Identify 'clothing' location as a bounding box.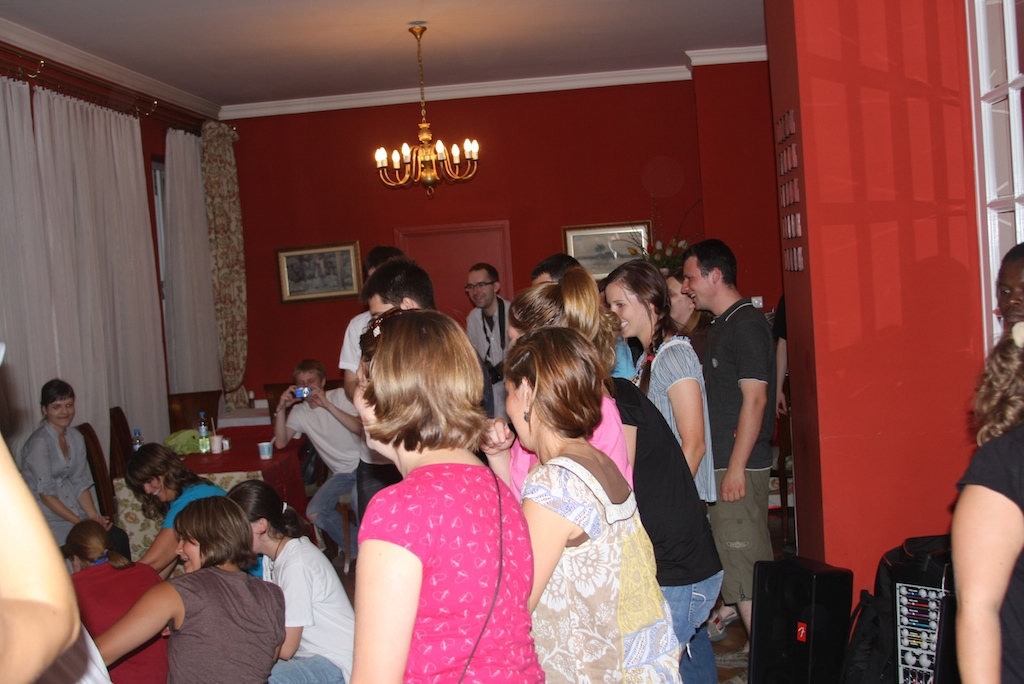
box(934, 413, 1023, 683).
